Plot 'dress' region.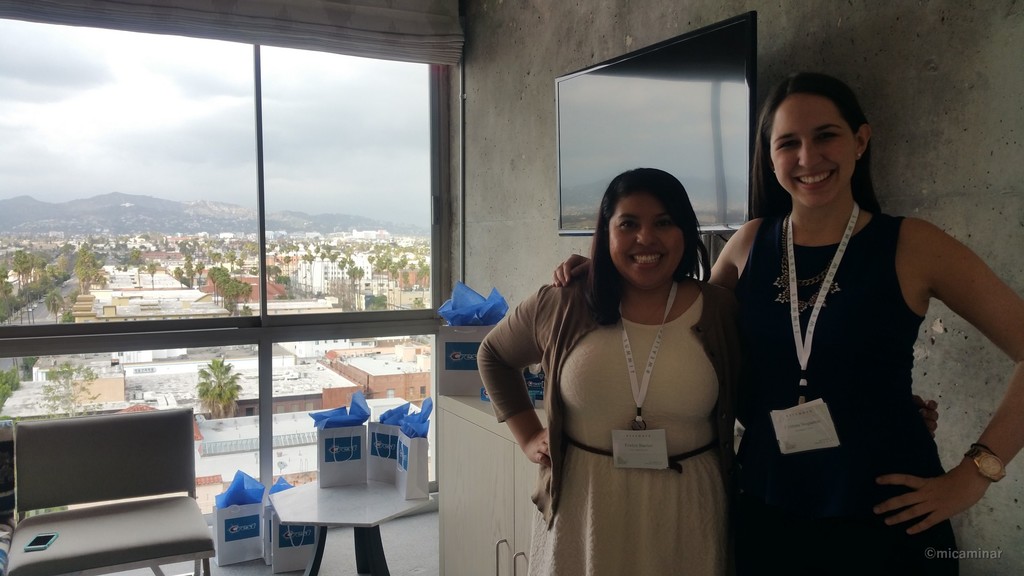
Plotted at {"left": 524, "top": 297, "right": 728, "bottom": 575}.
